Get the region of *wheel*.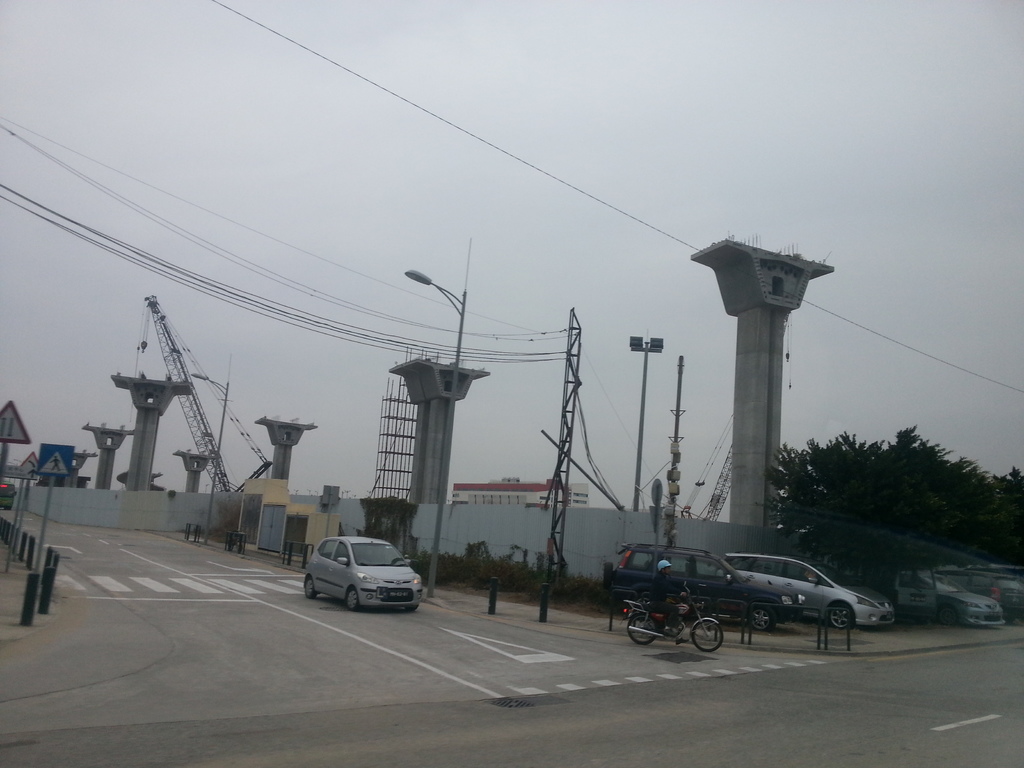
region(405, 605, 417, 613).
